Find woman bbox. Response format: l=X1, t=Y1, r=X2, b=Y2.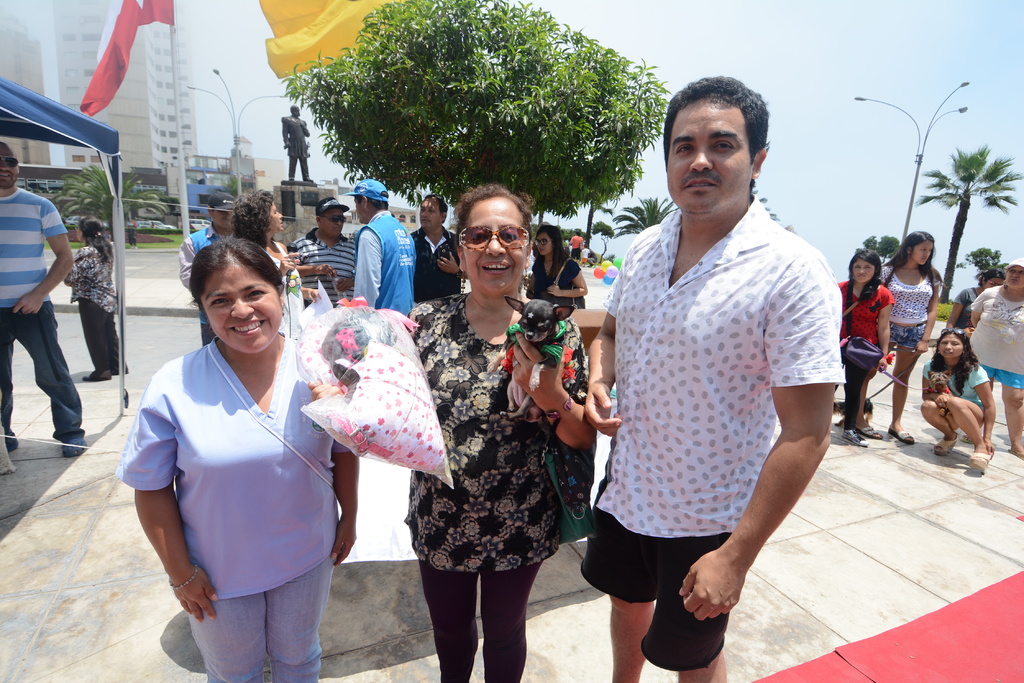
l=229, t=189, r=340, b=343.
